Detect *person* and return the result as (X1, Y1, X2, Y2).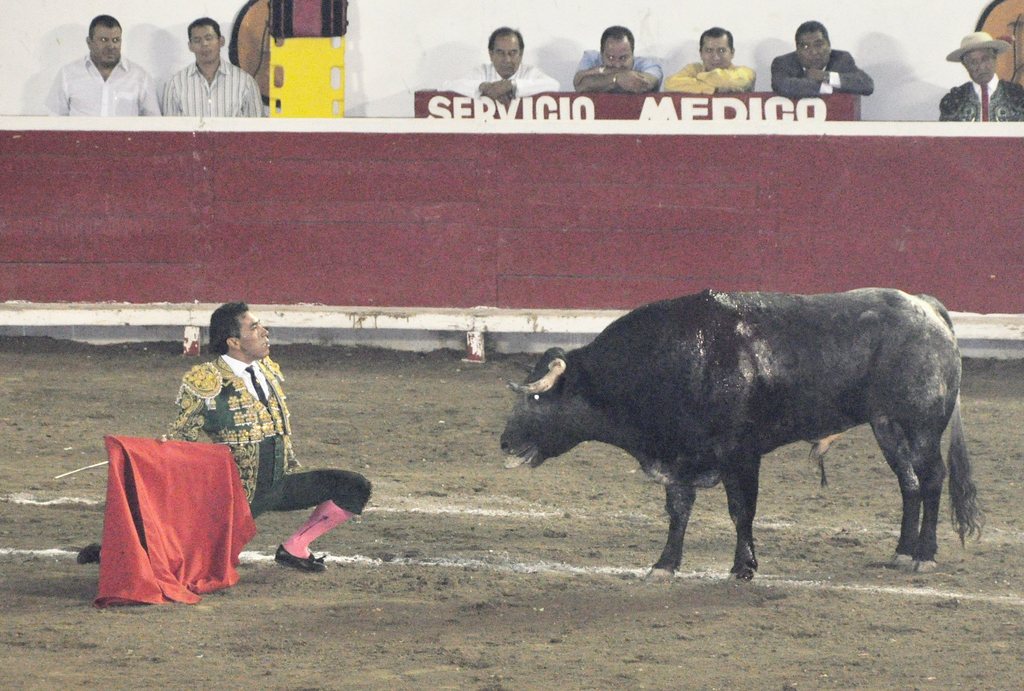
(934, 26, 1023, 122).
